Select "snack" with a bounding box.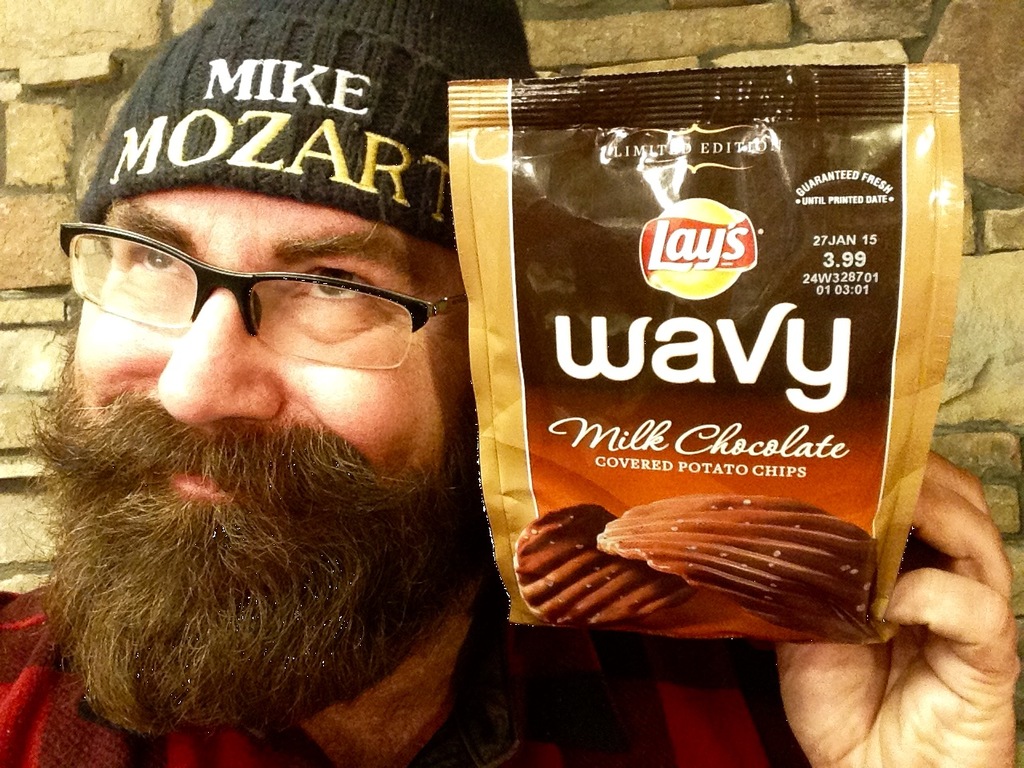
[x1=462, y1=64, x2=953, y2=693].
